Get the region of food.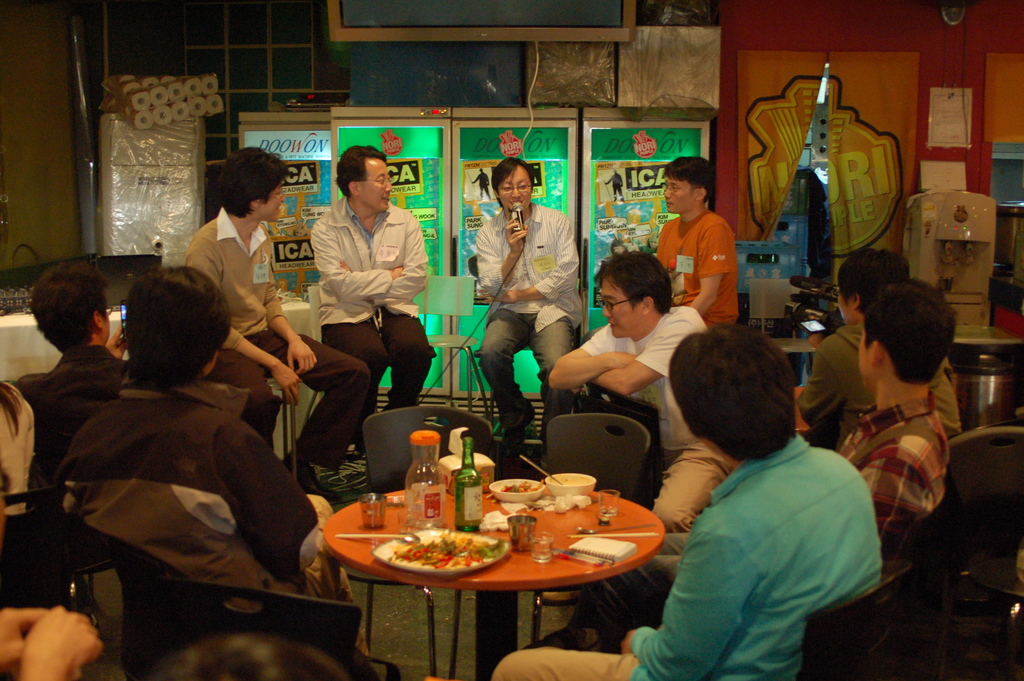
{"left": 392, "top": 532, "right": 515, "bottom": 568}.
